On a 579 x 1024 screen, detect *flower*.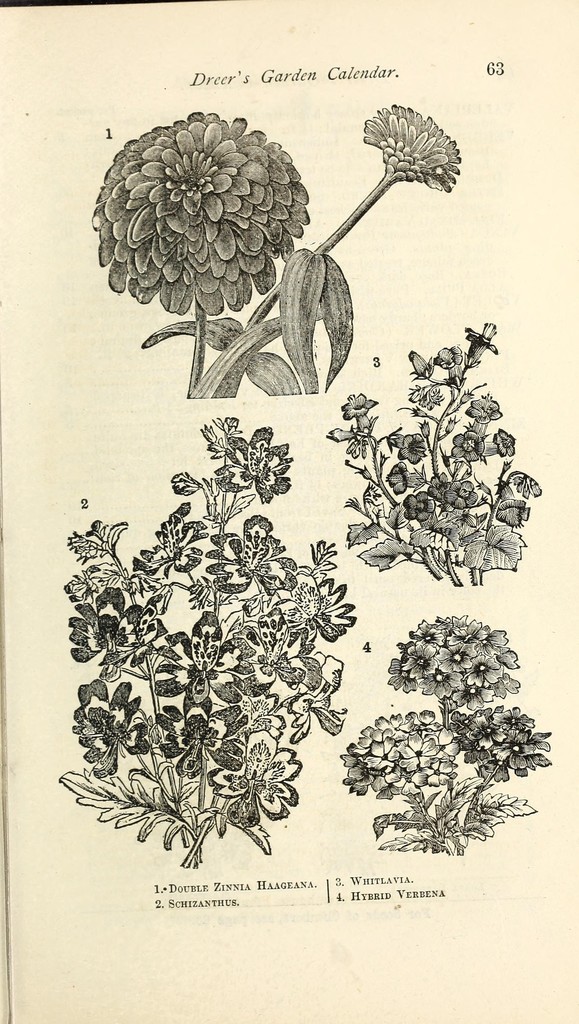
{"left": 387, "top": 467, "right": 433, "bottom": 498}.
